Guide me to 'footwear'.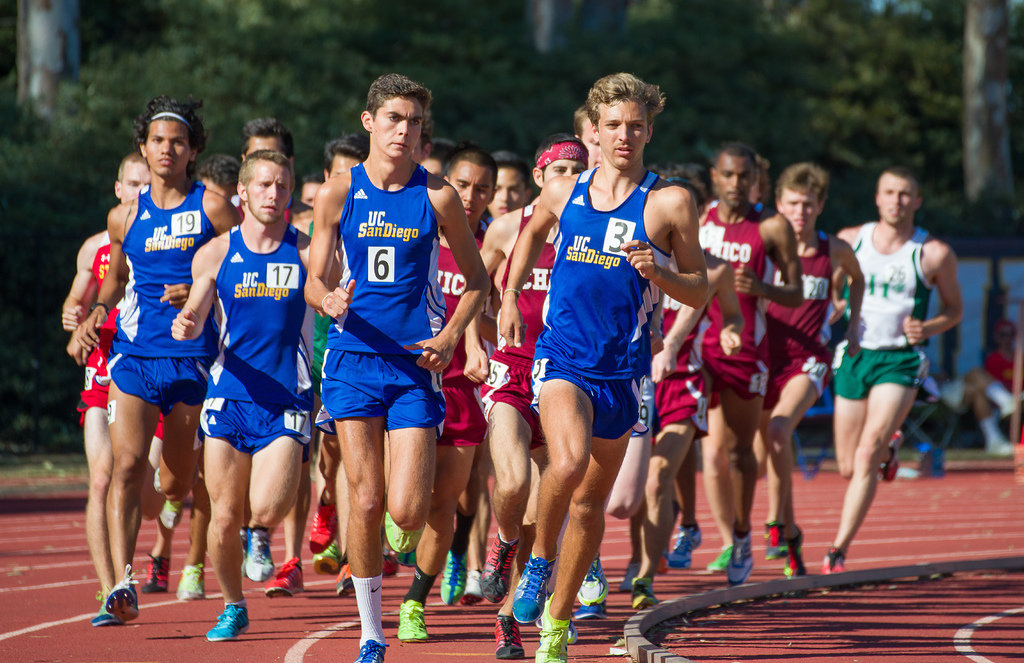
Guidance: {"left": 779, "top": 545, "right": 803, "bottom": 578}.
